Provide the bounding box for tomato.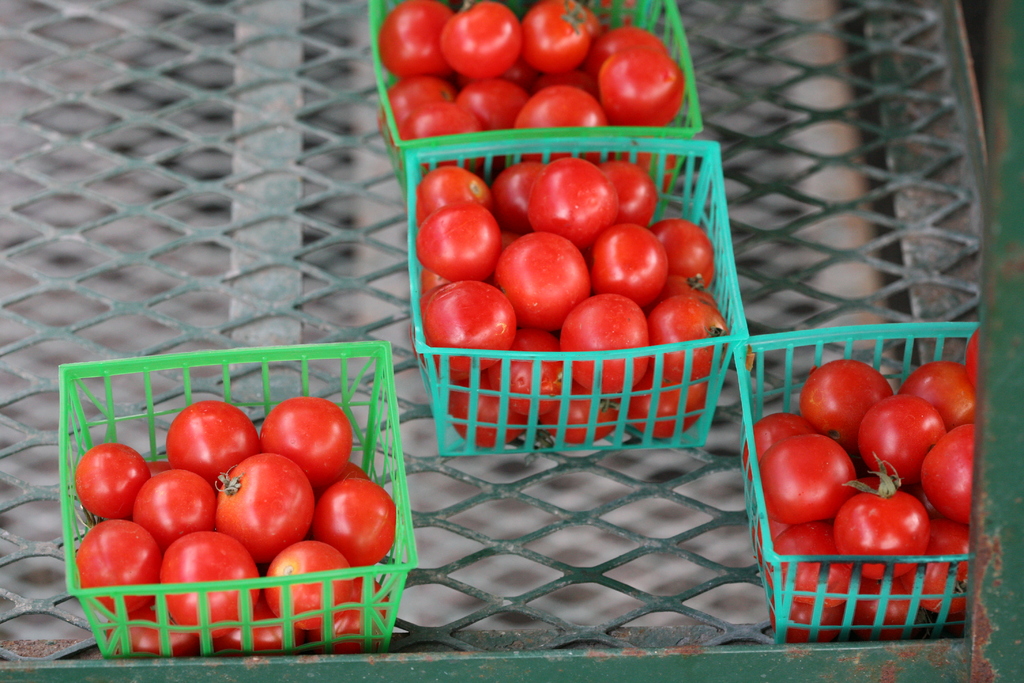
bbox=(834, 454, 934, 585).
